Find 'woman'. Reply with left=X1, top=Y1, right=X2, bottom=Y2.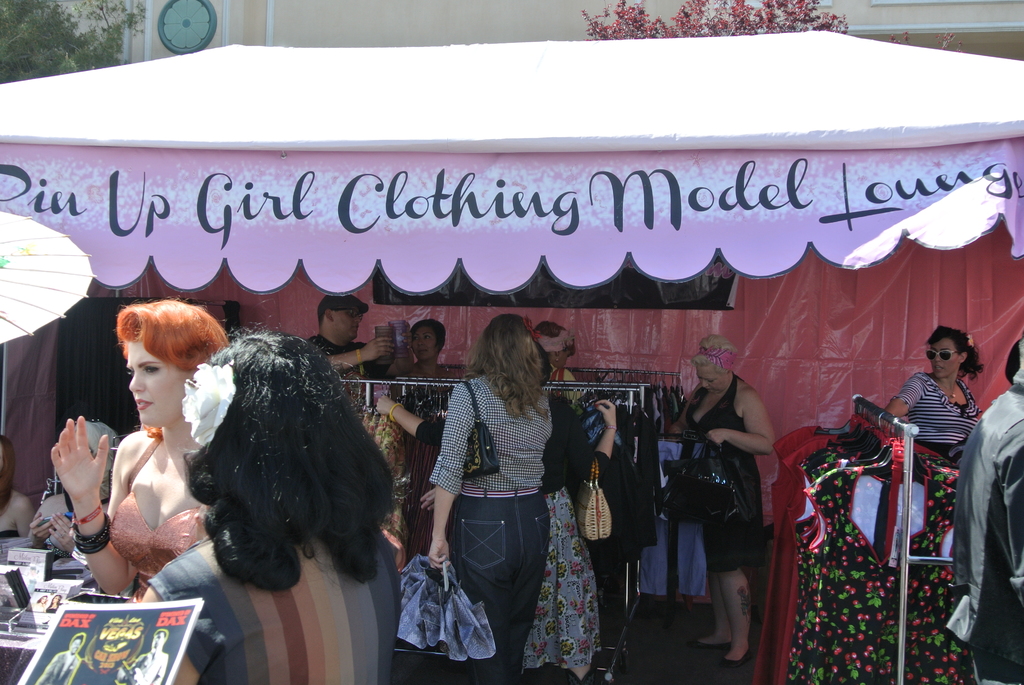
left=373, top=343, right=617, bottom=684.
